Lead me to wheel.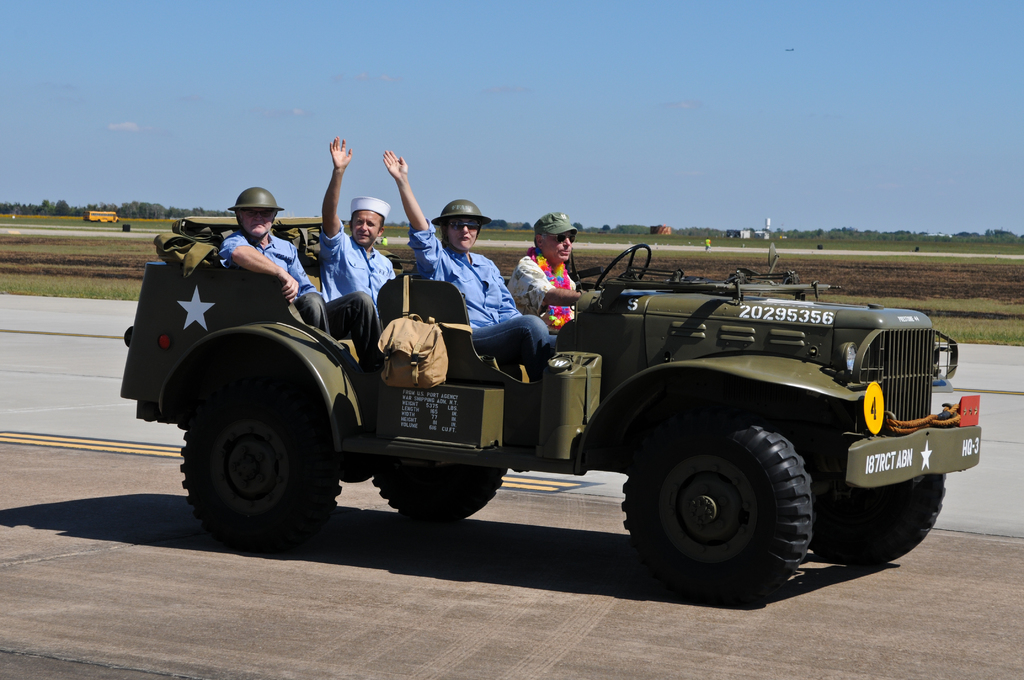
Lead to [632, 420, 833, 589].
